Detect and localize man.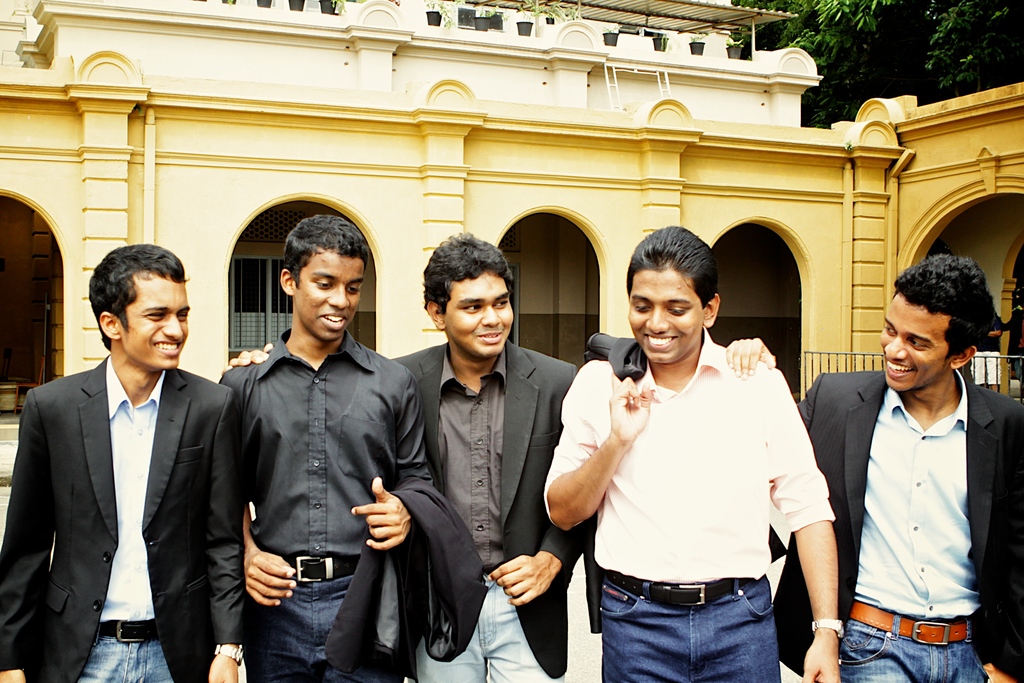
Localized at bbox(551, 224, 842, 682).
